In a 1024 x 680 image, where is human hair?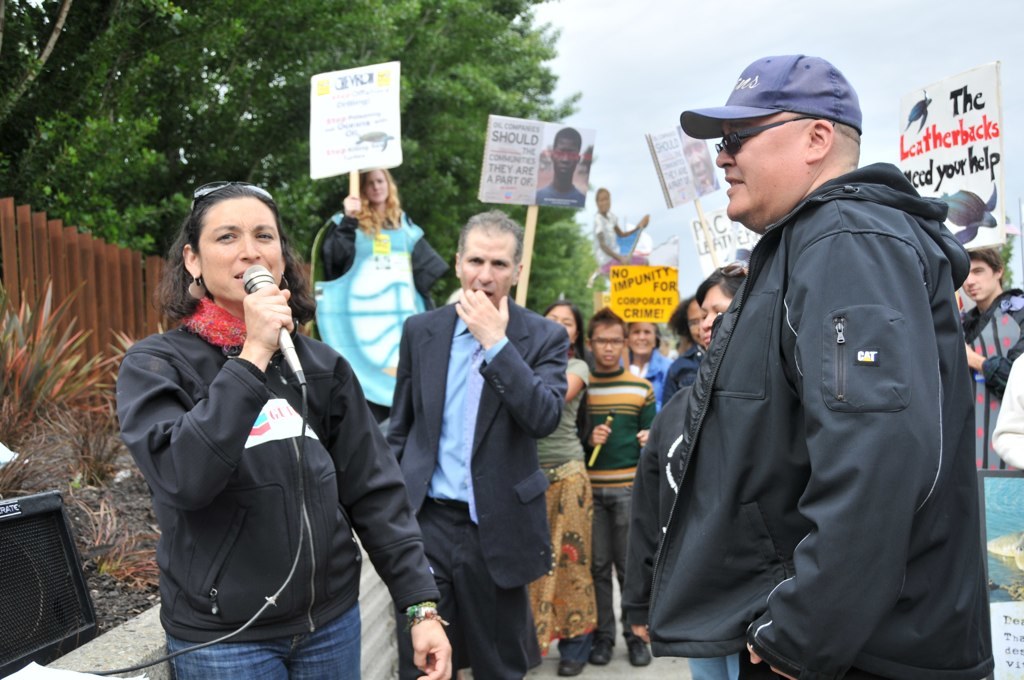
{"x1": 965, "y1": 247, "x2": 1002, "y2": 291}.
